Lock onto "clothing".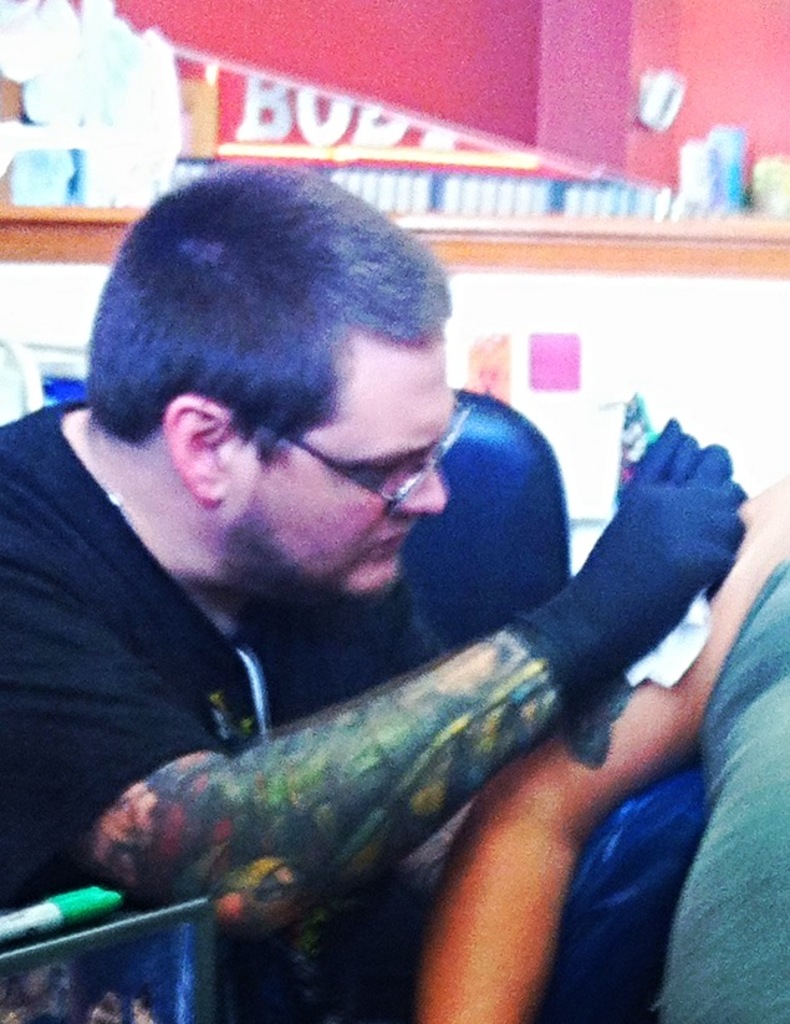
Locked: {"x1": 0, "y1": 399, "x2": 460, "y2": 1023}.
